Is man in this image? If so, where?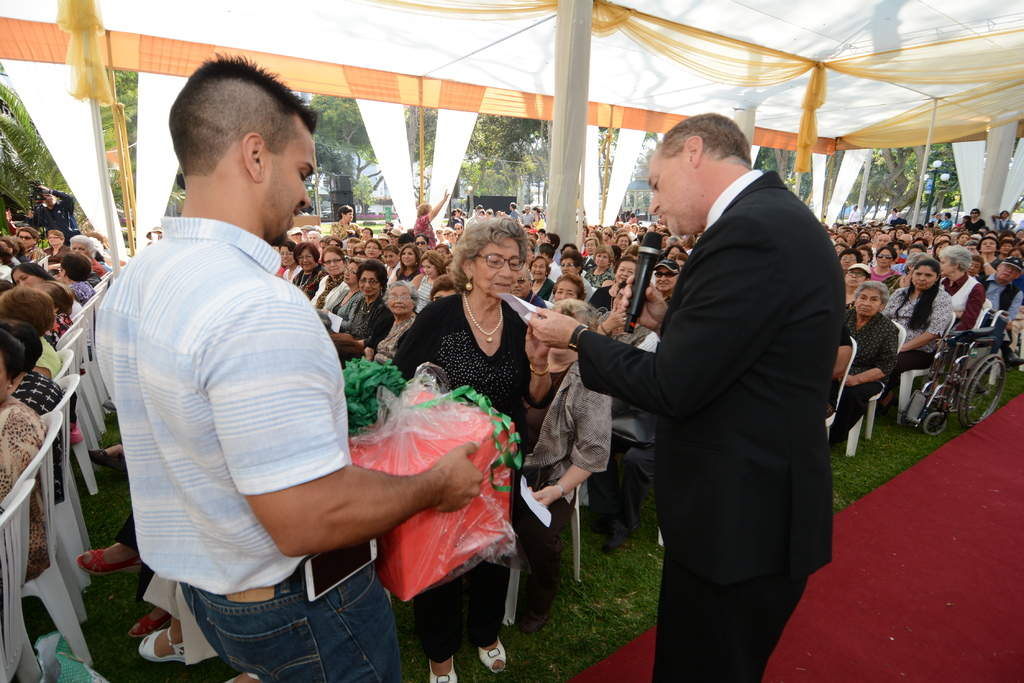
Yes, at {"left": 623, "top": 222, "right": 635, "bottom": 238}.
